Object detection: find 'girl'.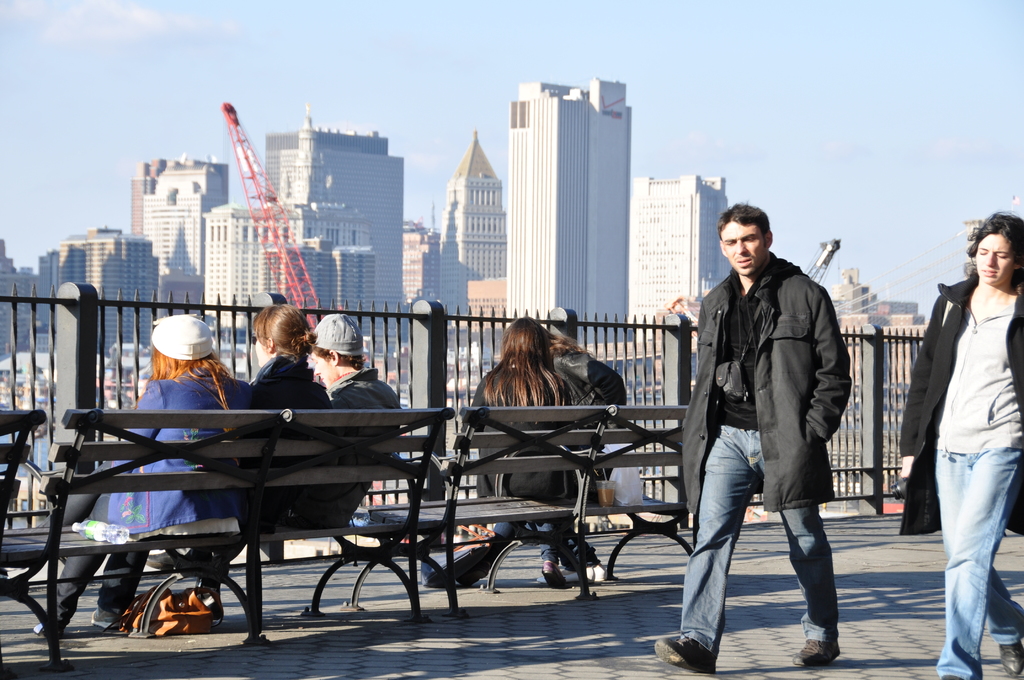
pyautogui.locateOnScreen(892, 211, 1023, 679).
